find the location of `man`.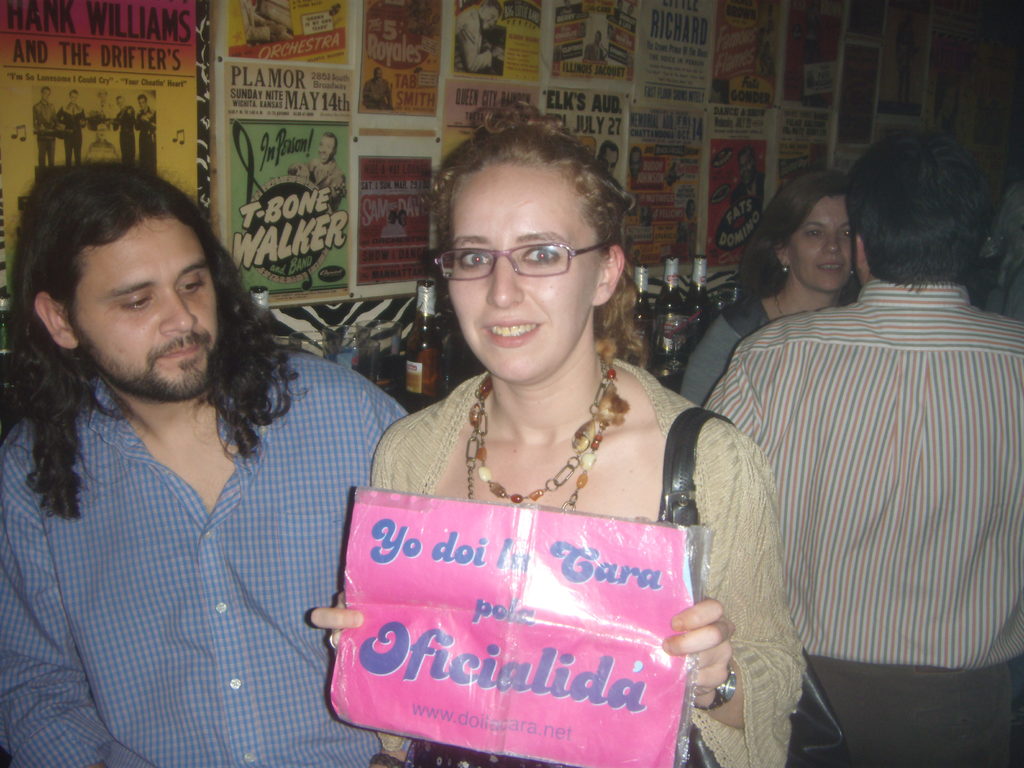
Location: [x1=397, y1=209, x2=408, y2=228].
